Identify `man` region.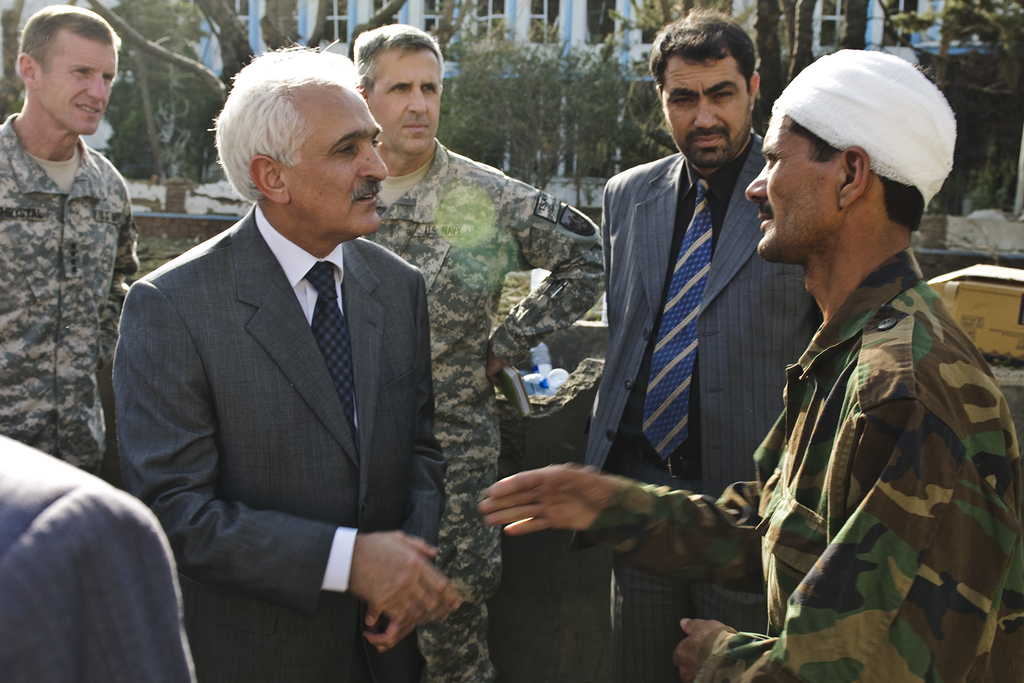
Region: [x1=121, y1=45, x2=451, y2=682].
